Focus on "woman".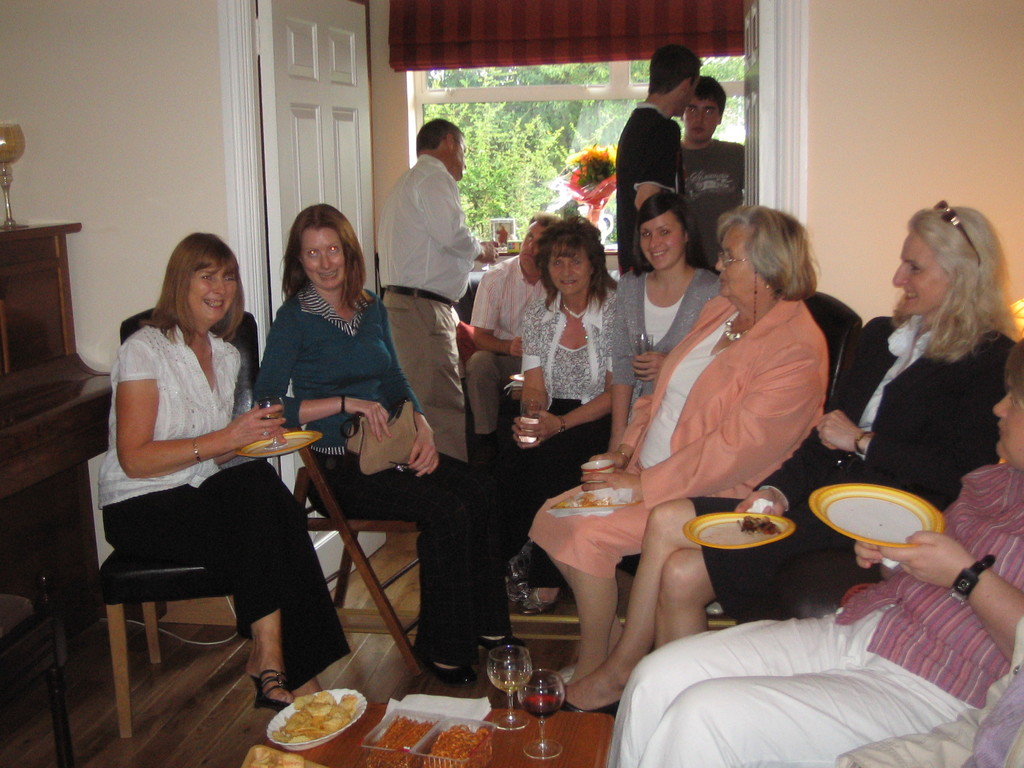
Focused at 504/217/623/614.
